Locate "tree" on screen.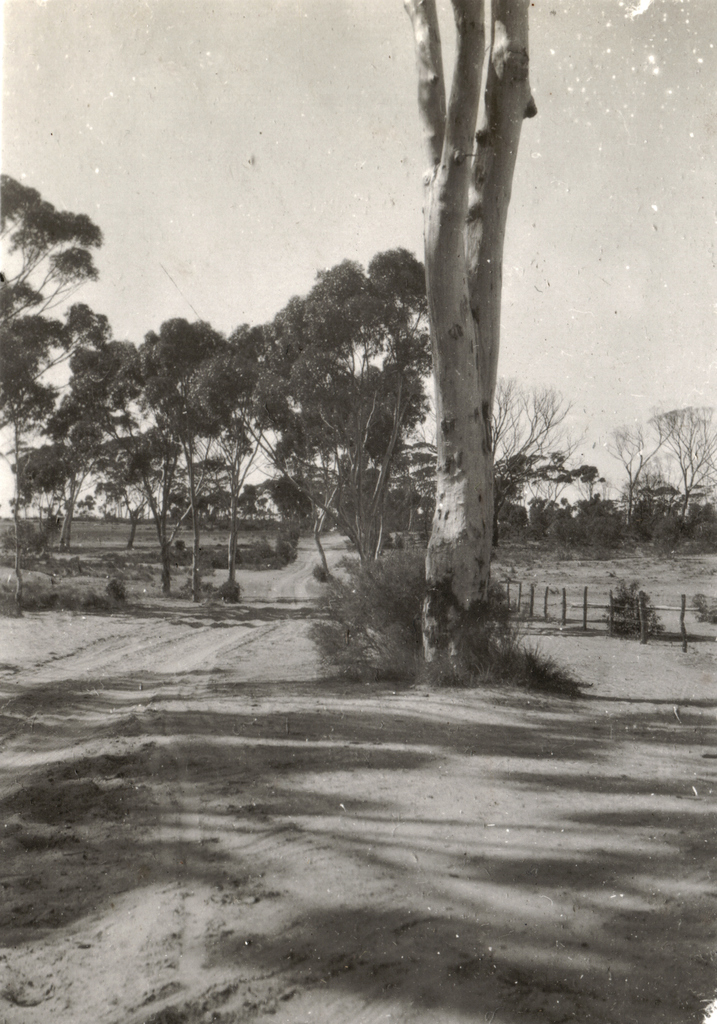
On screen at rect(529, 445, 592, 532).
